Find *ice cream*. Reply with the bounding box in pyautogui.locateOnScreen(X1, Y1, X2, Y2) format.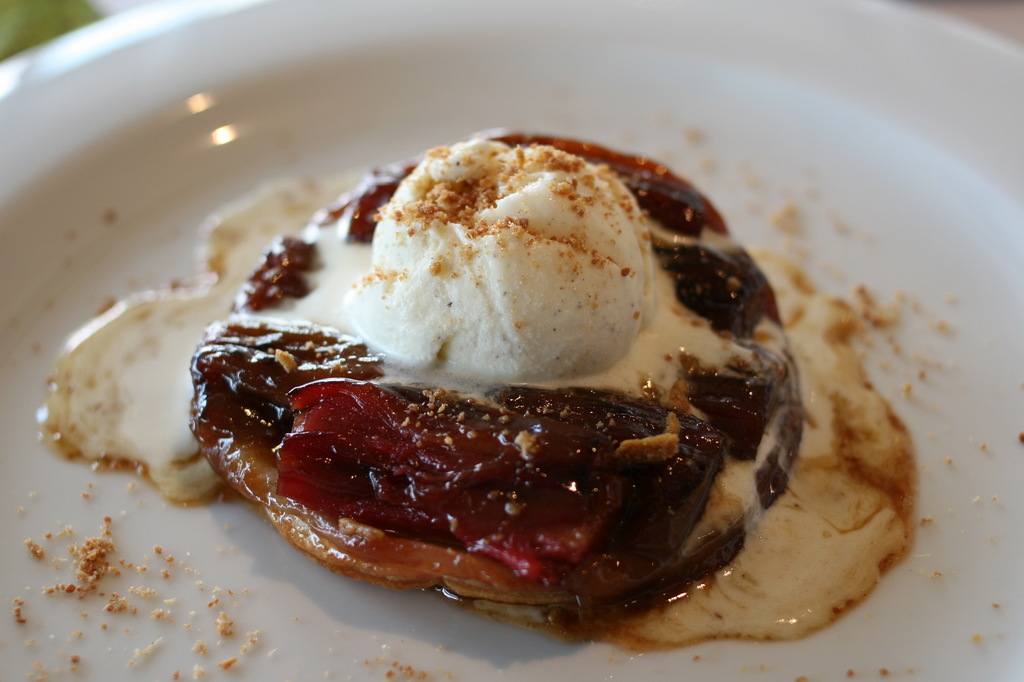
pyautogui.locateOnScreen(151, 88, 859, 666).
